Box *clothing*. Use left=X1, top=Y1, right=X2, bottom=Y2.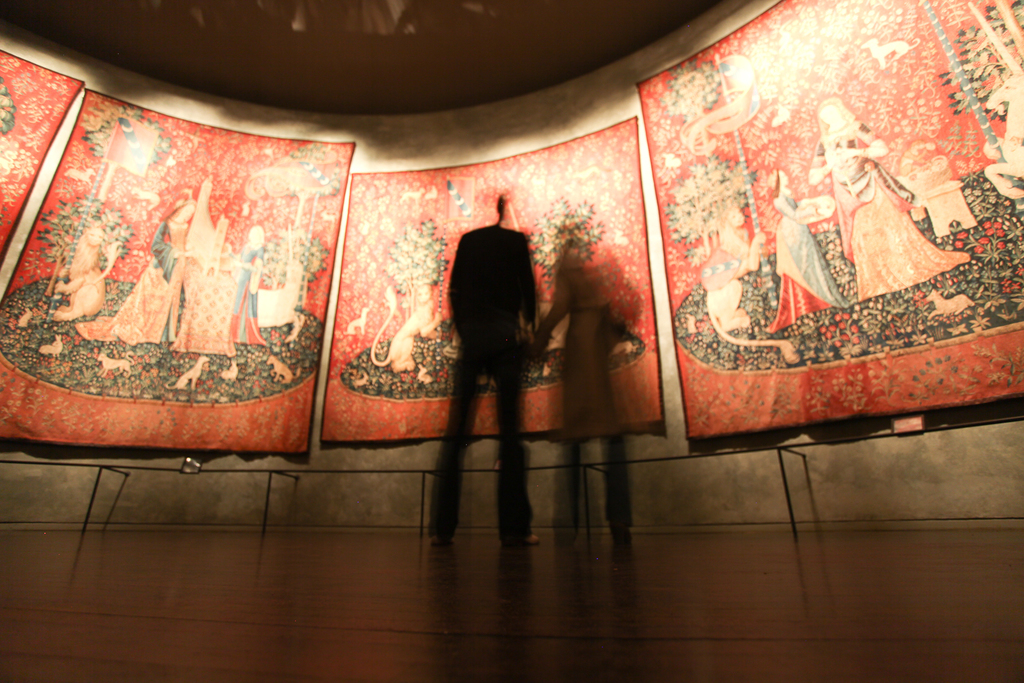
left=809, top=131, right=972, bottom=303.
